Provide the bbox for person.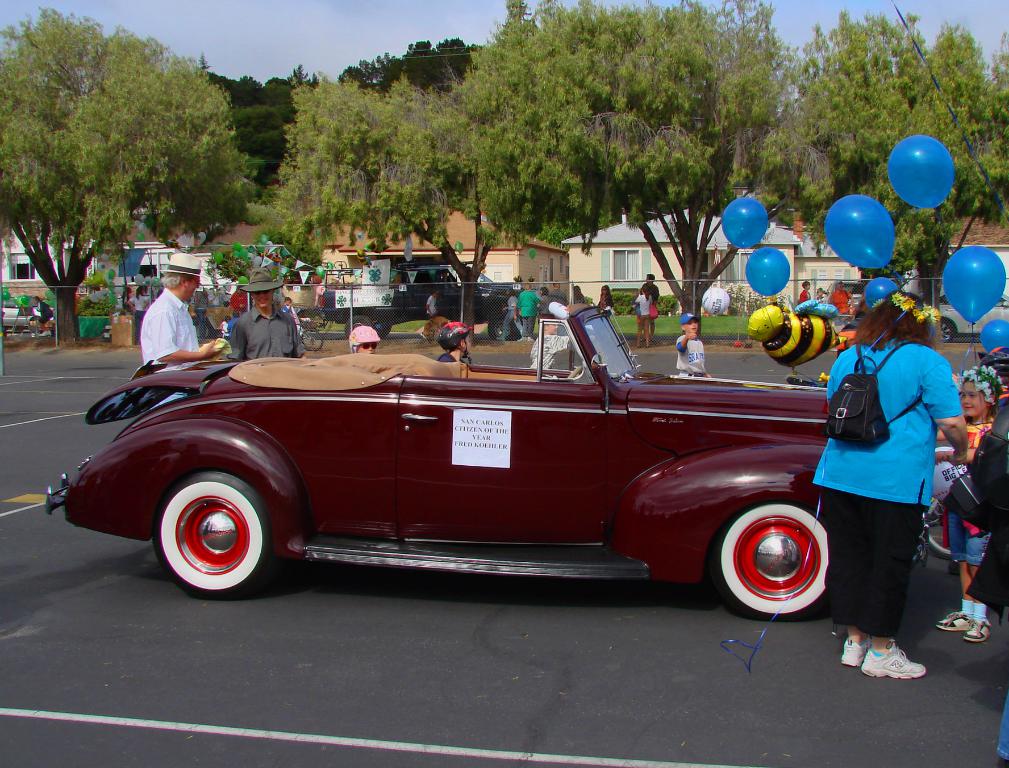
<bbox>221, 263, 317, 359</bbox>.
